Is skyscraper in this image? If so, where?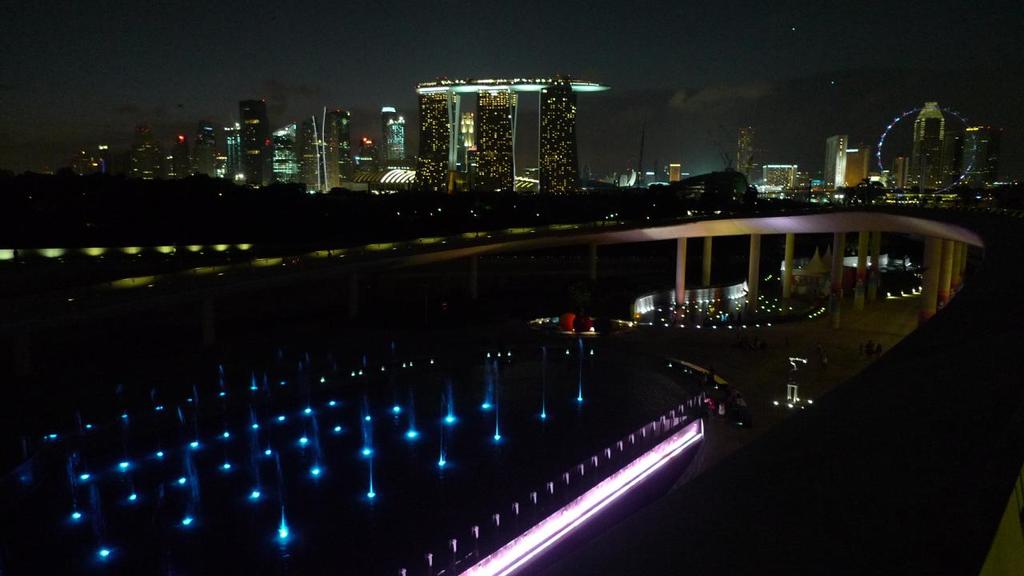
Yes, at rect(458, 81, 528, 193).
